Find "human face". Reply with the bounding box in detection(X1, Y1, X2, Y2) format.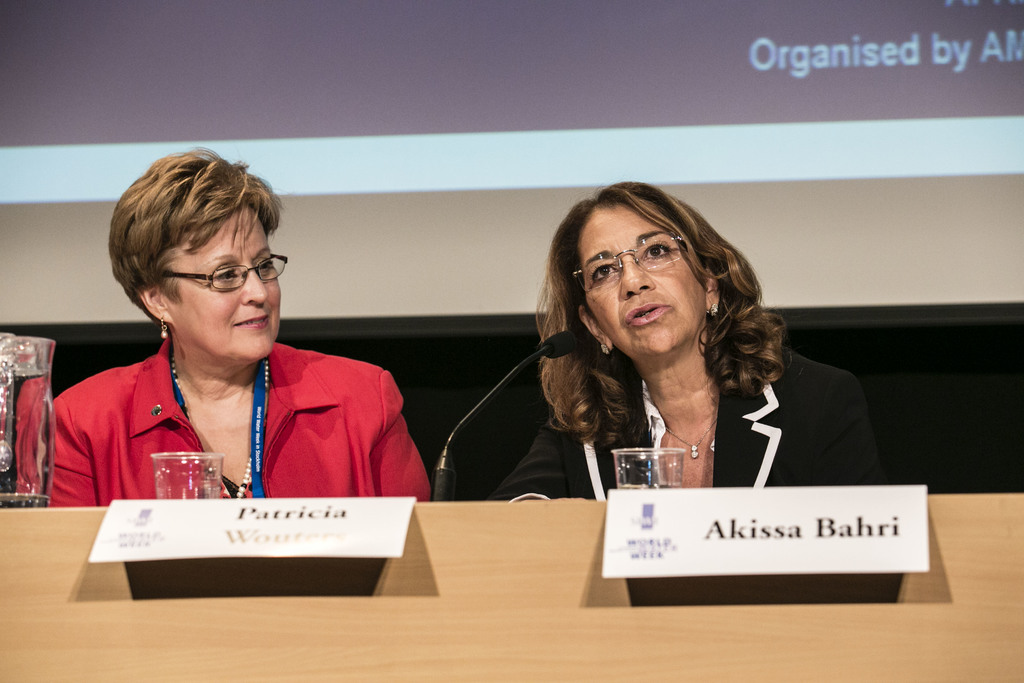
detection(579, 206, 701, 363).
